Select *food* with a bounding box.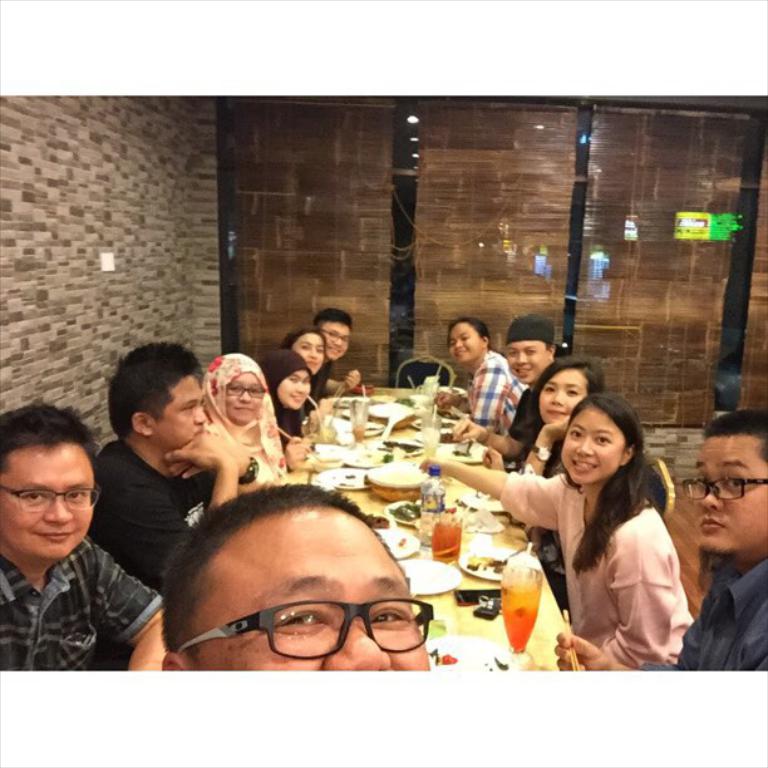
region(324, 469, 368, 488).
